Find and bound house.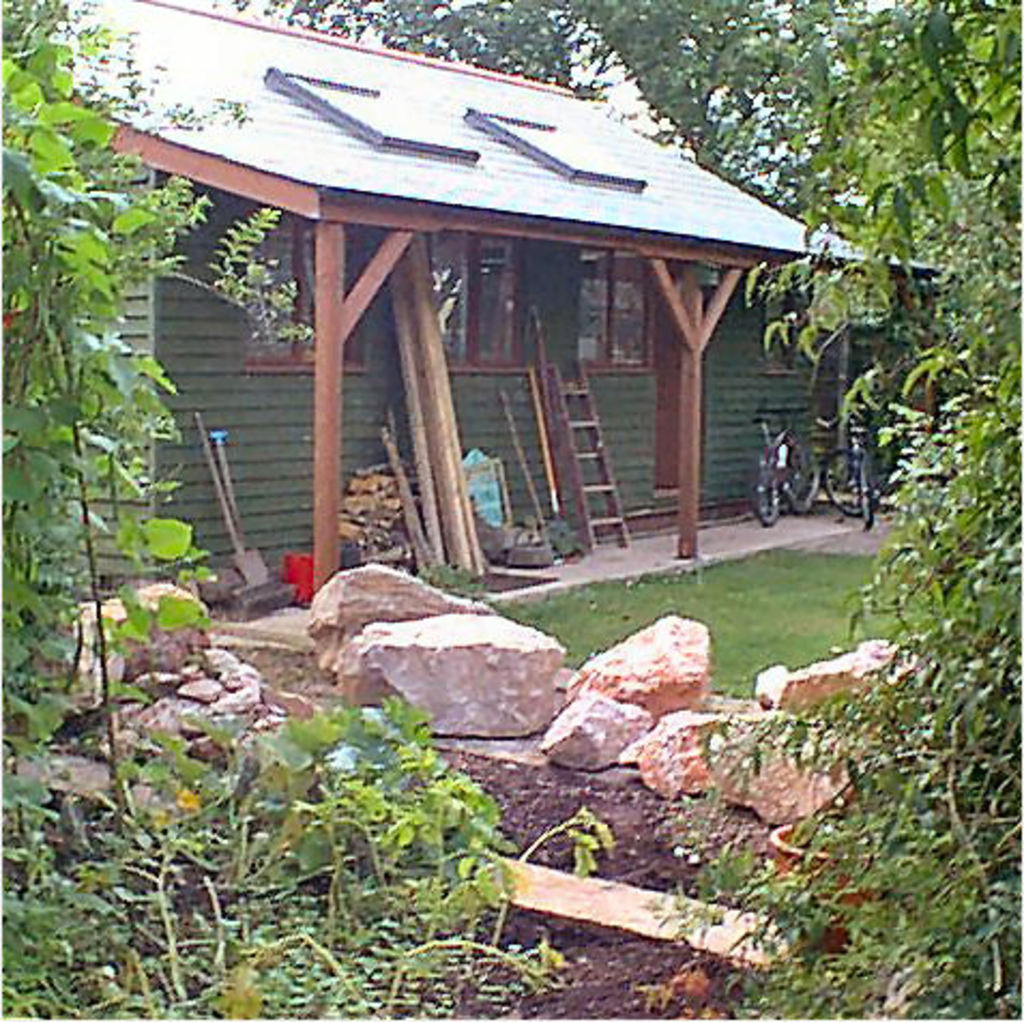
Bound: <region>15, 0, 942, 517</region>.
